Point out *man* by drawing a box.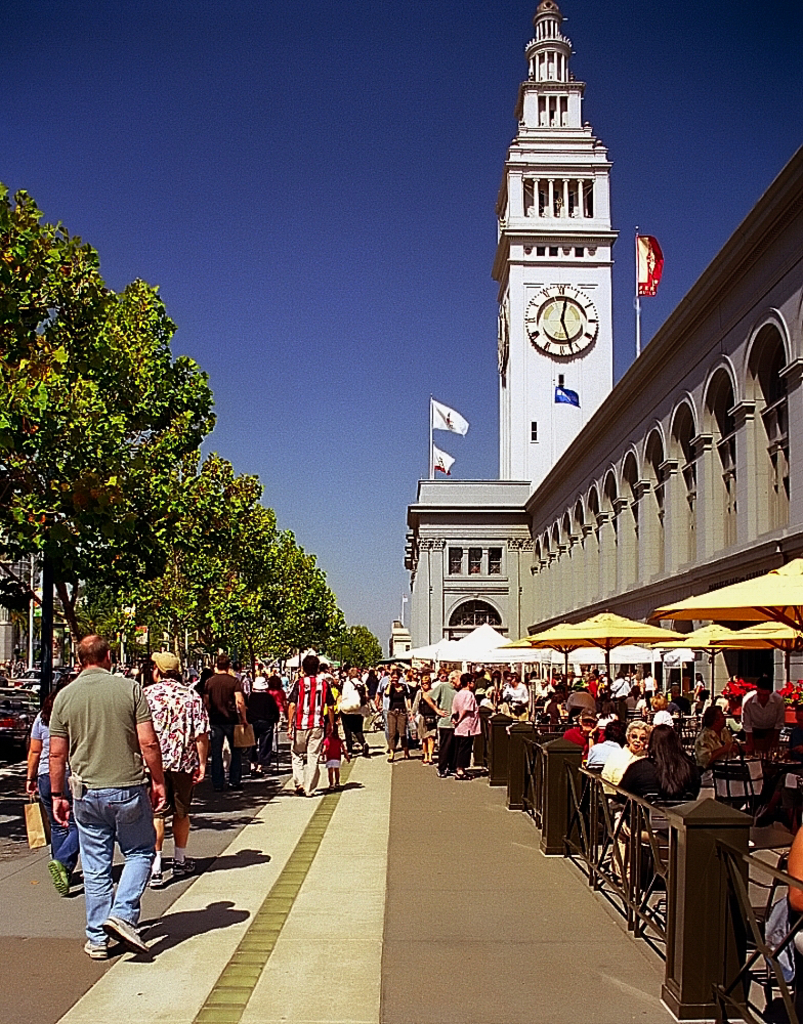
rect(741, 680, 789, 756).
